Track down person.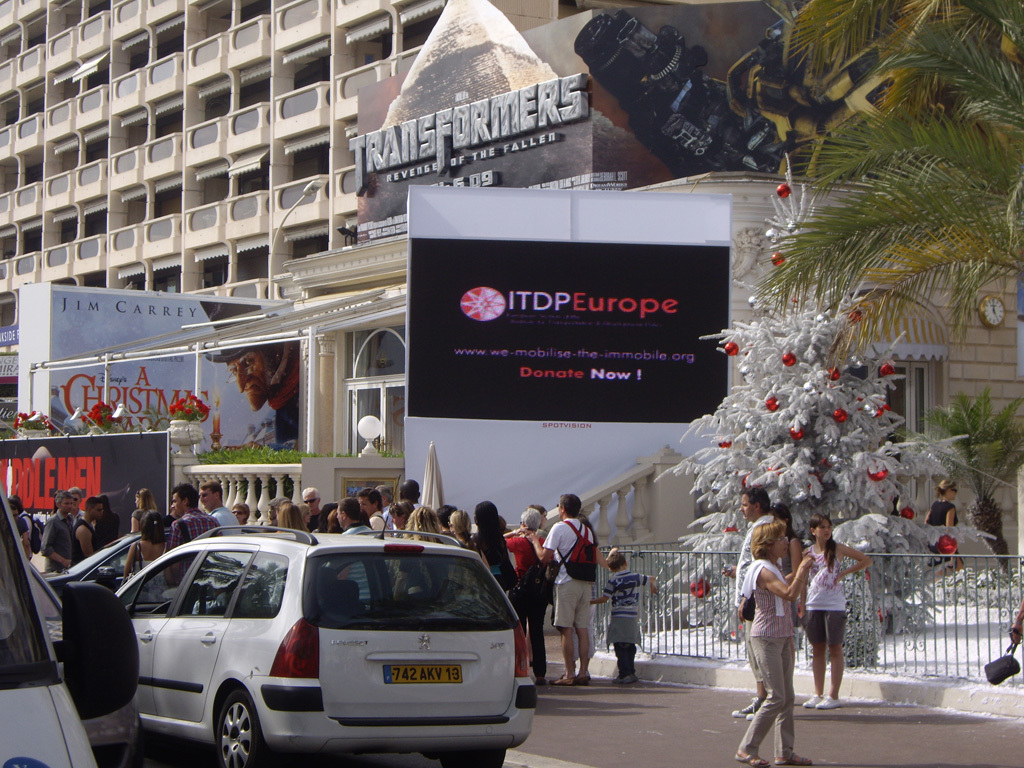
Tracked to (121, 508, 169, 601).
